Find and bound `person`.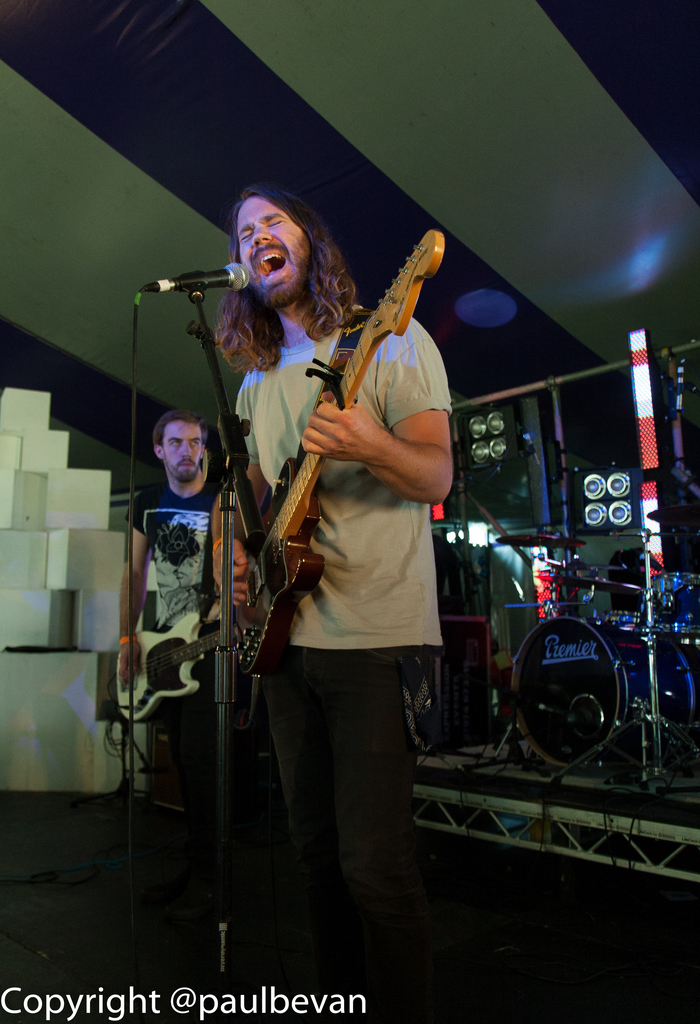
Bound: <region>116, 414, 232, 974</region>.
